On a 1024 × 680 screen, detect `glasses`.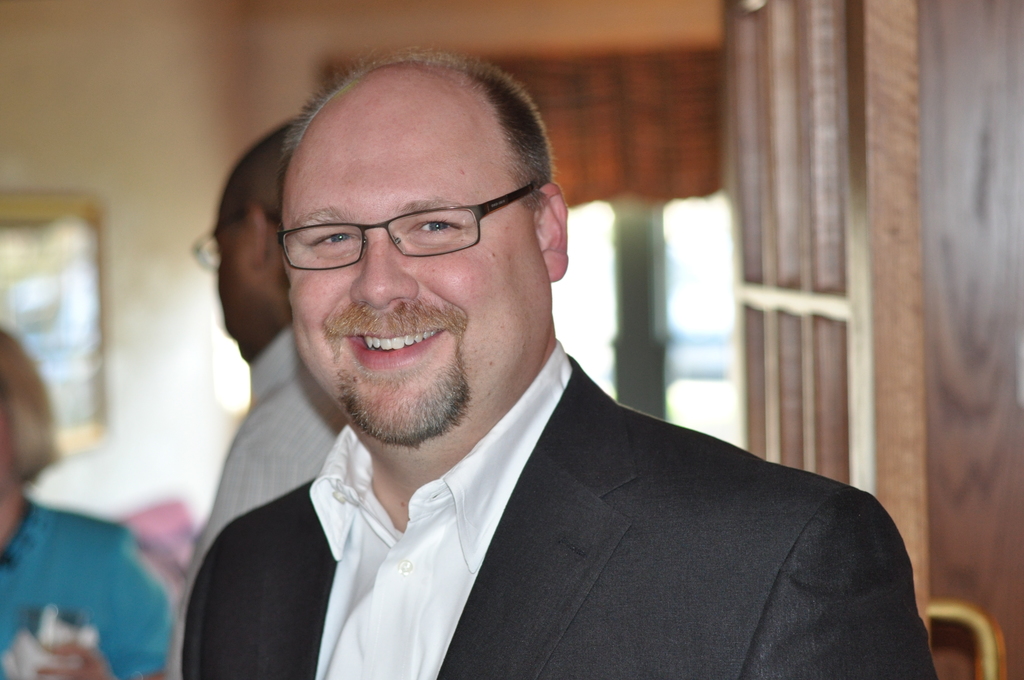
bbox(252, 184, 559, 272).
